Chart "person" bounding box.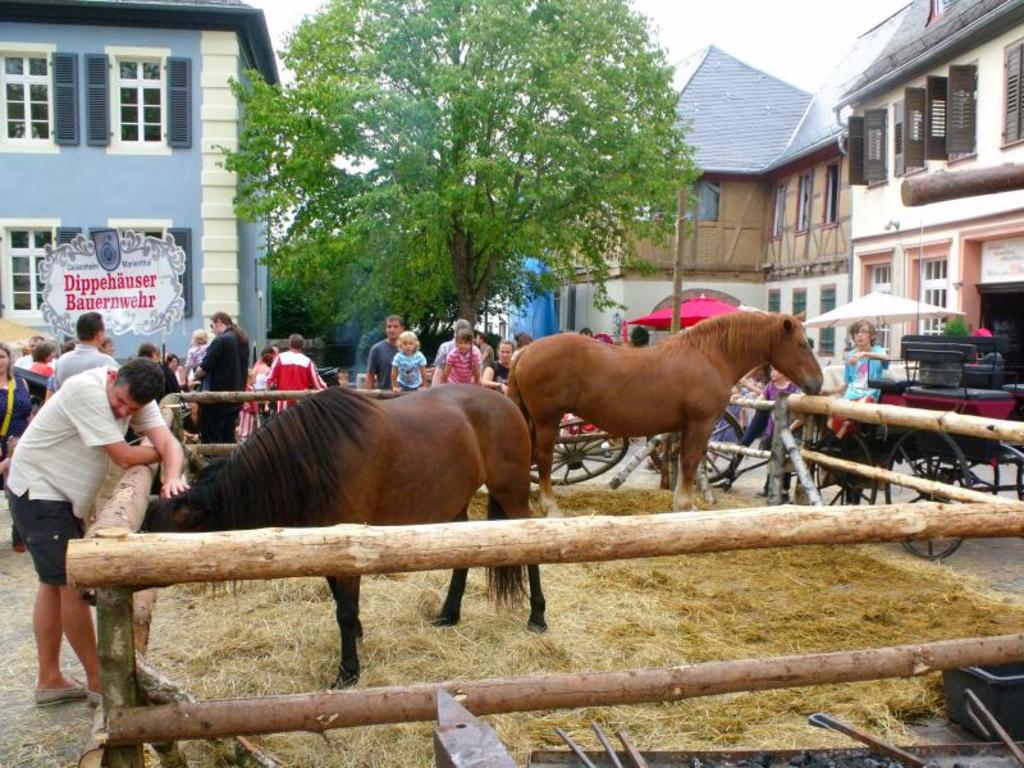
Charted: bbox=[4, 357, 188, 708].
